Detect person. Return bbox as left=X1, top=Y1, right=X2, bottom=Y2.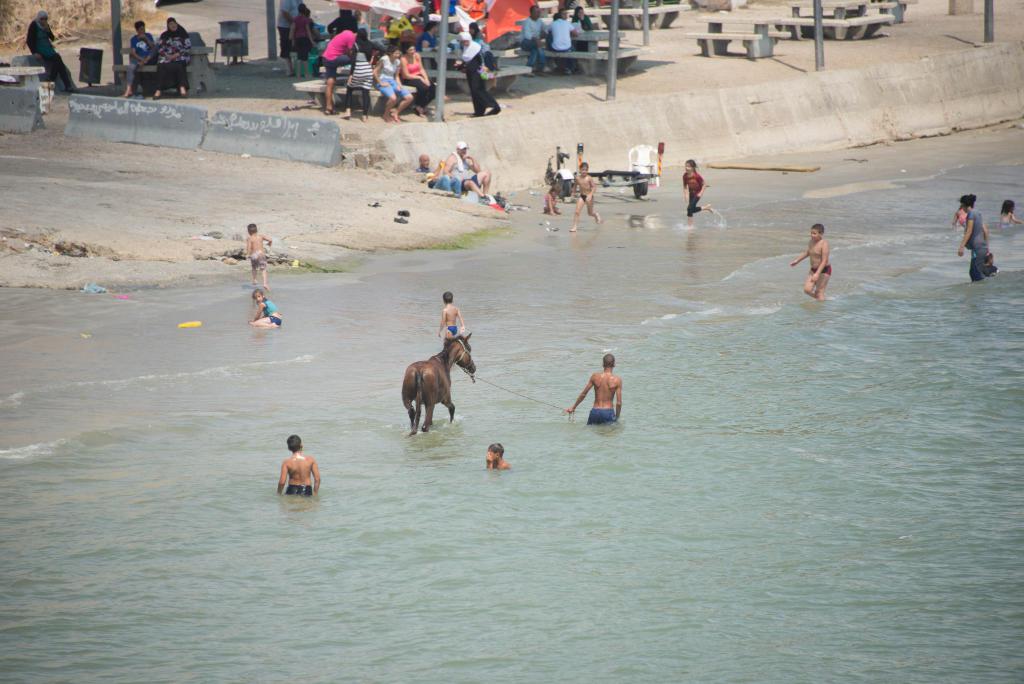
left=957, top=194, right=991, bottom=290.
